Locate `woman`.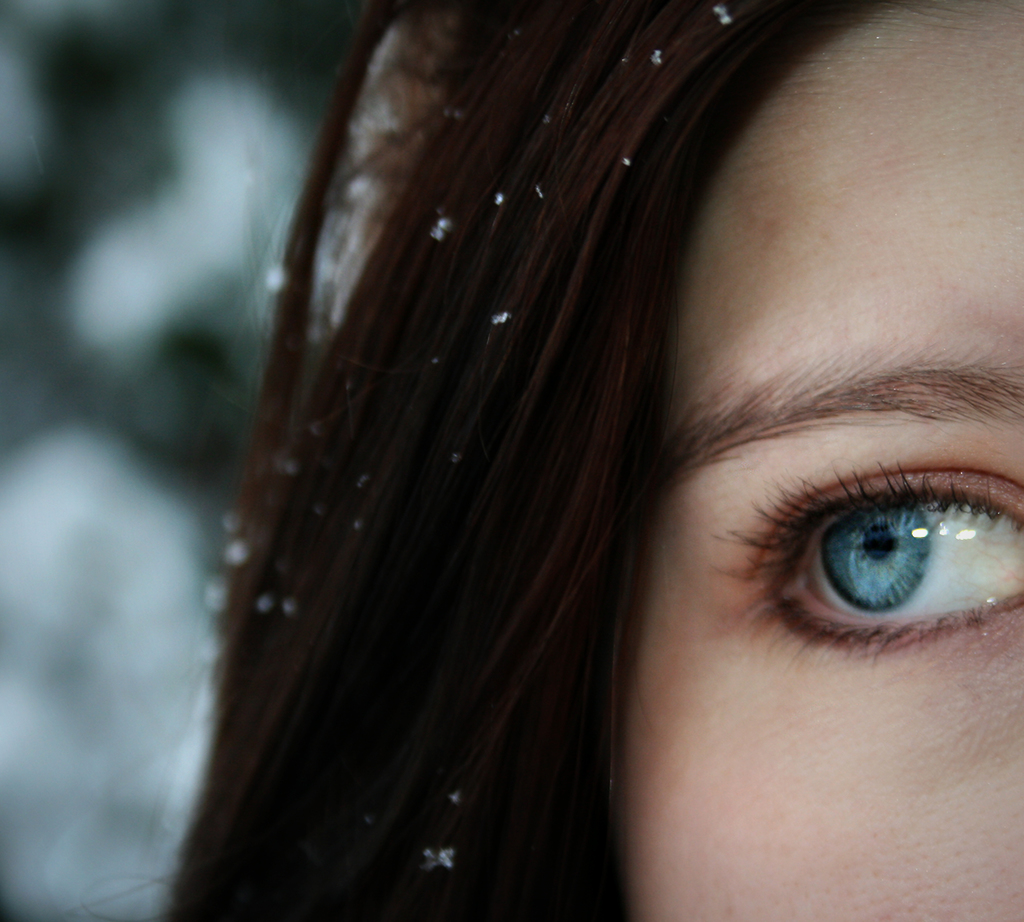
Bounding box: bbox(191, 0, 1023, 921).
